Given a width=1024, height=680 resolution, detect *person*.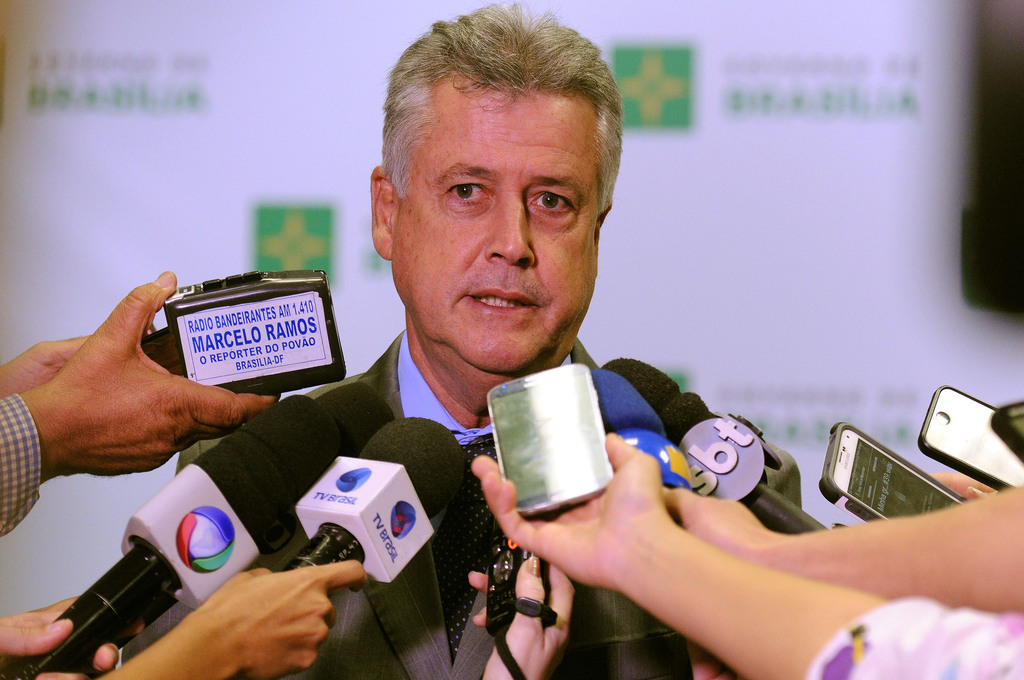
661,484,1023,618.
